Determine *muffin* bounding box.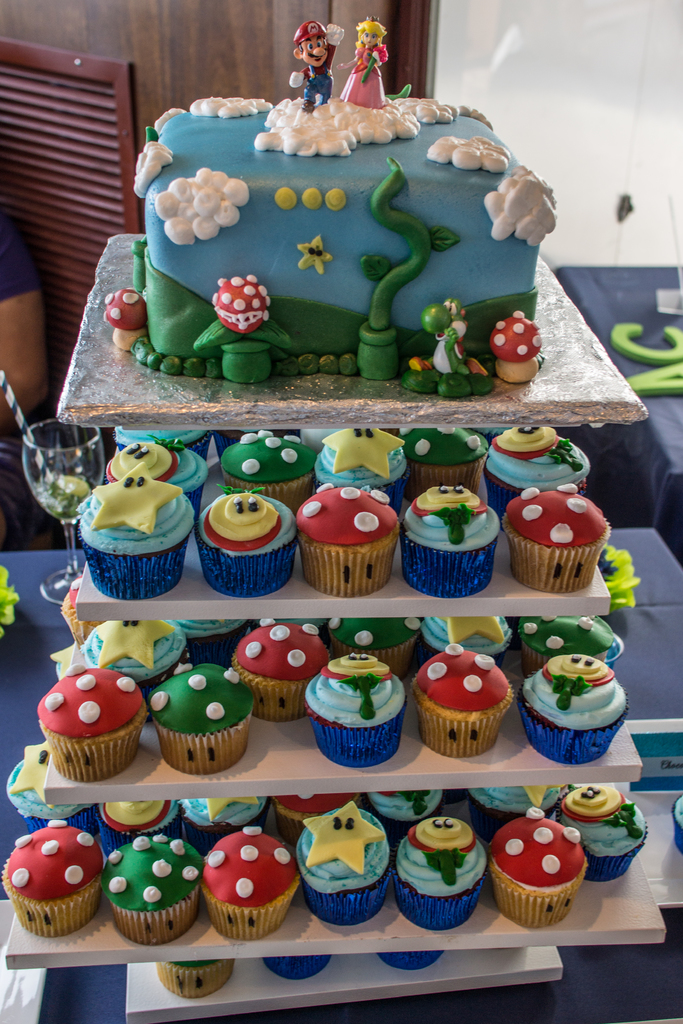
Determined: <box>369,952,448,972</box>.
